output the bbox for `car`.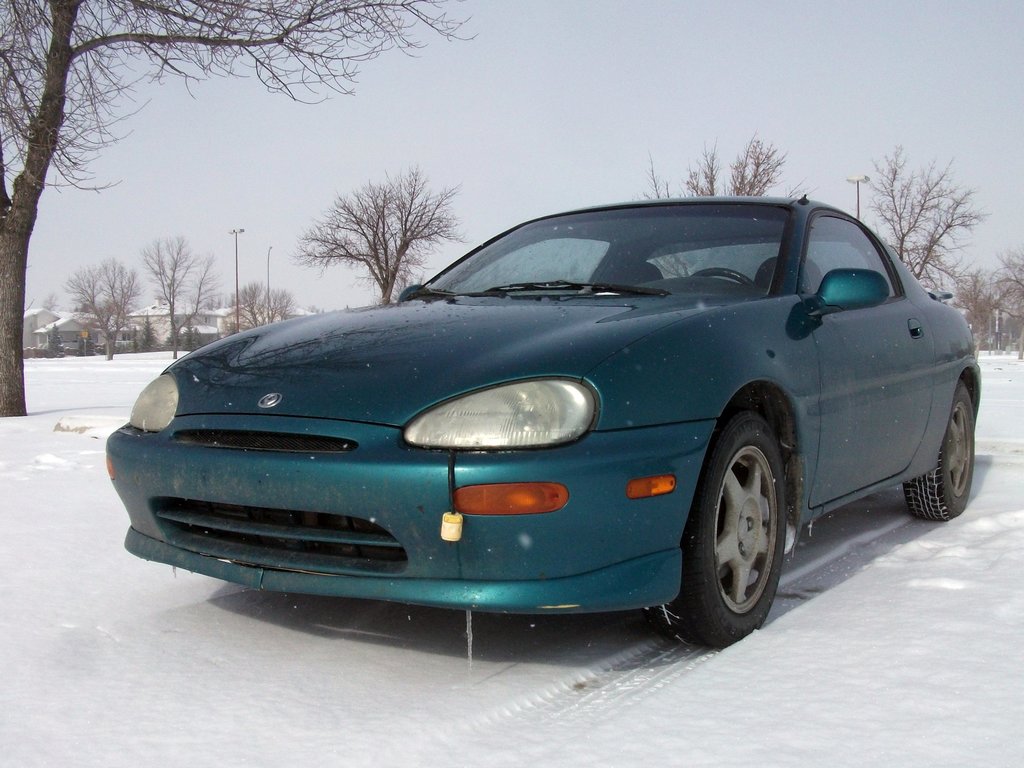
box=[103, 195, 980, 651].
